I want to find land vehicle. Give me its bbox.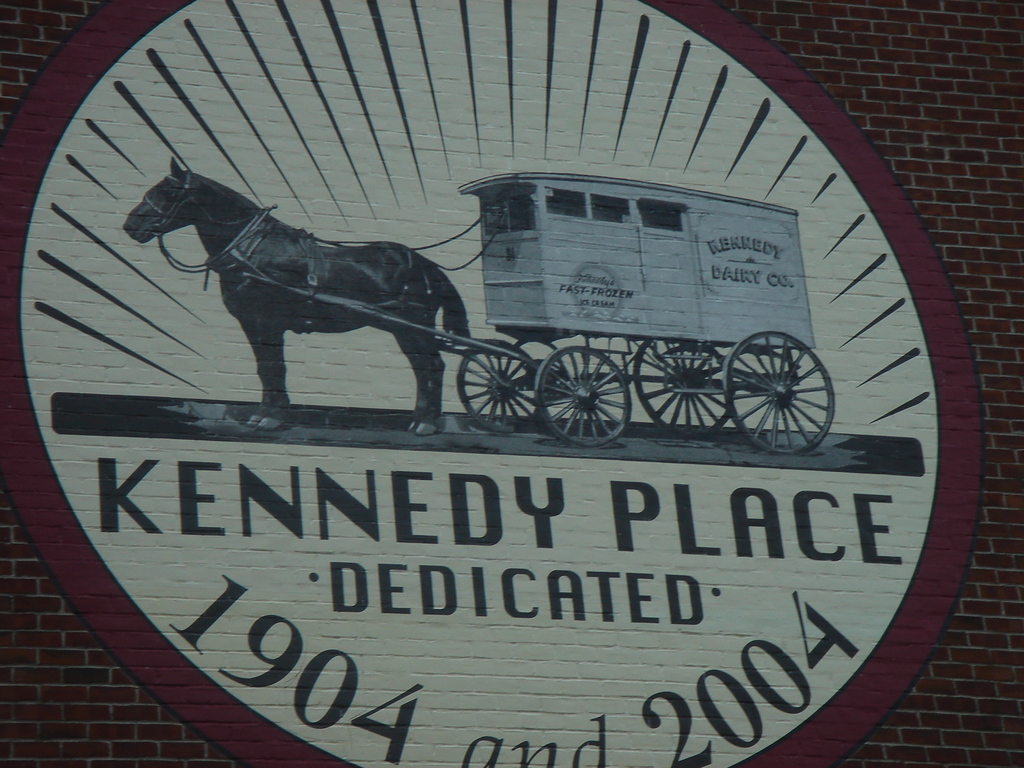
241, 173, 835, 445.
